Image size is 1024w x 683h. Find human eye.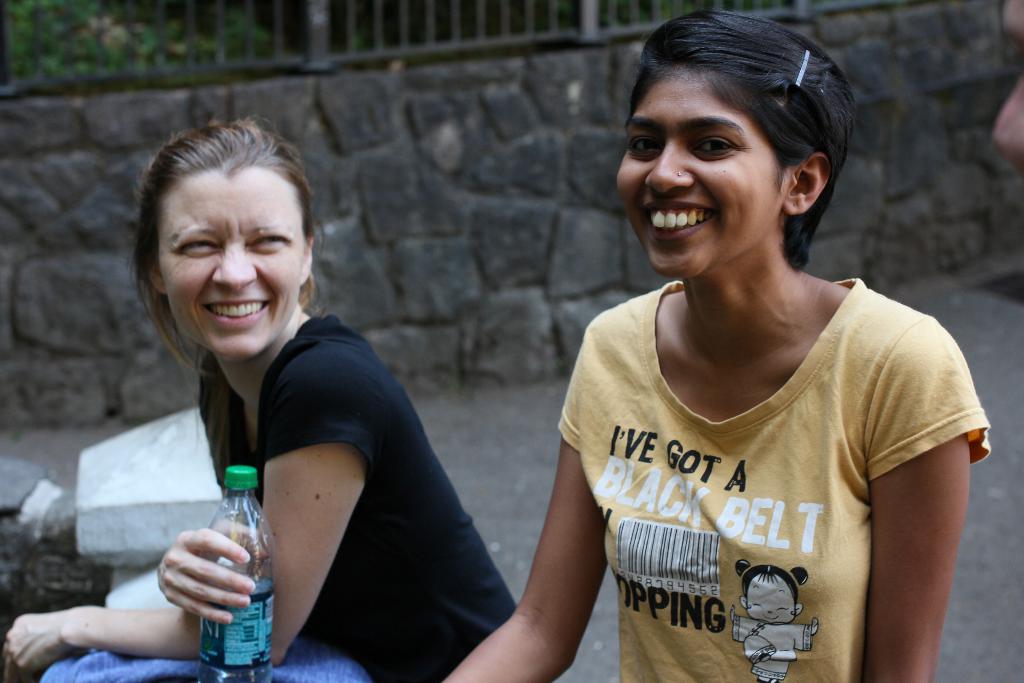
248/229/295/257.
